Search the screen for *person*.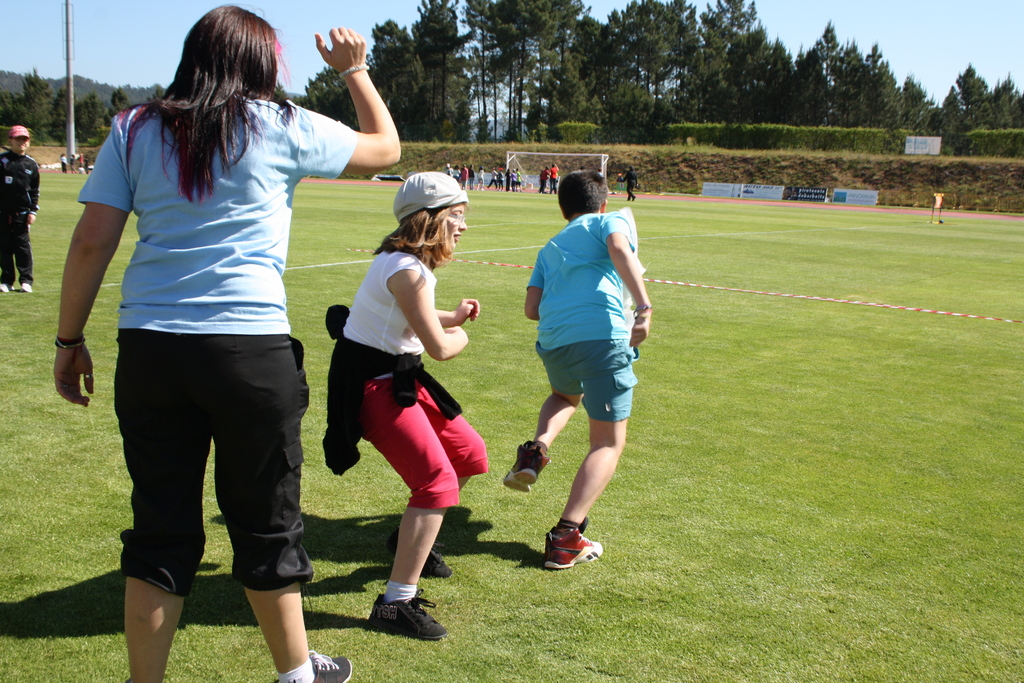
Found at left=321, top=168, right=493, bottom=642.
